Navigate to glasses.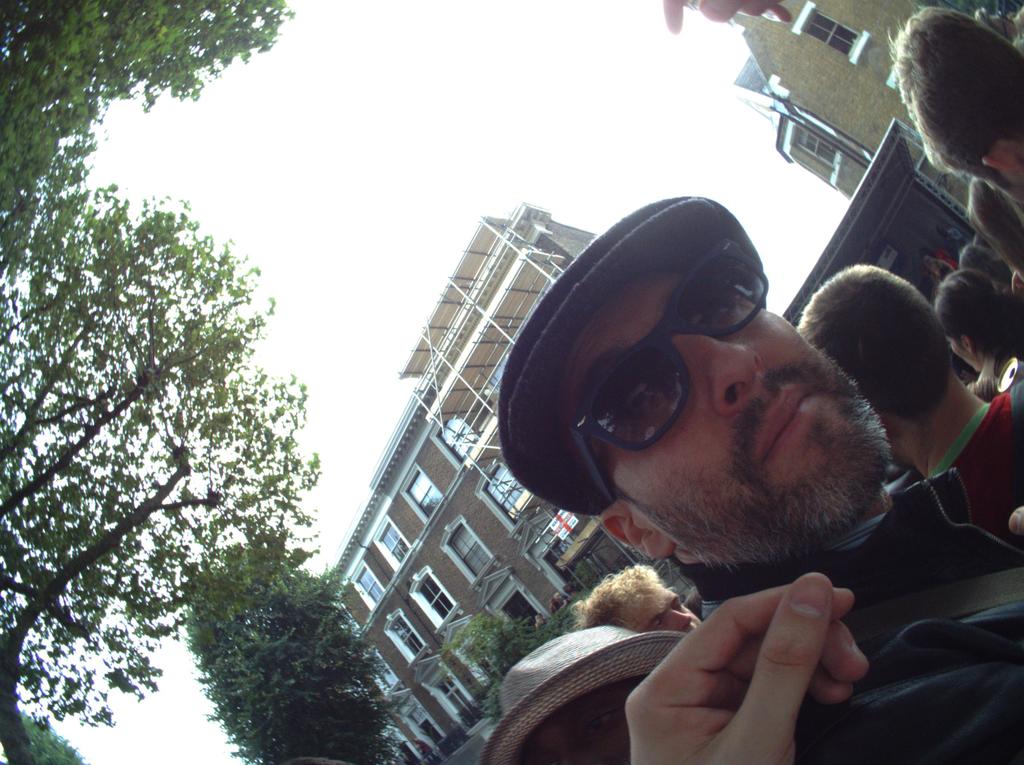
Navigation target: [left=573, top=227, right=773, bottom=506].
